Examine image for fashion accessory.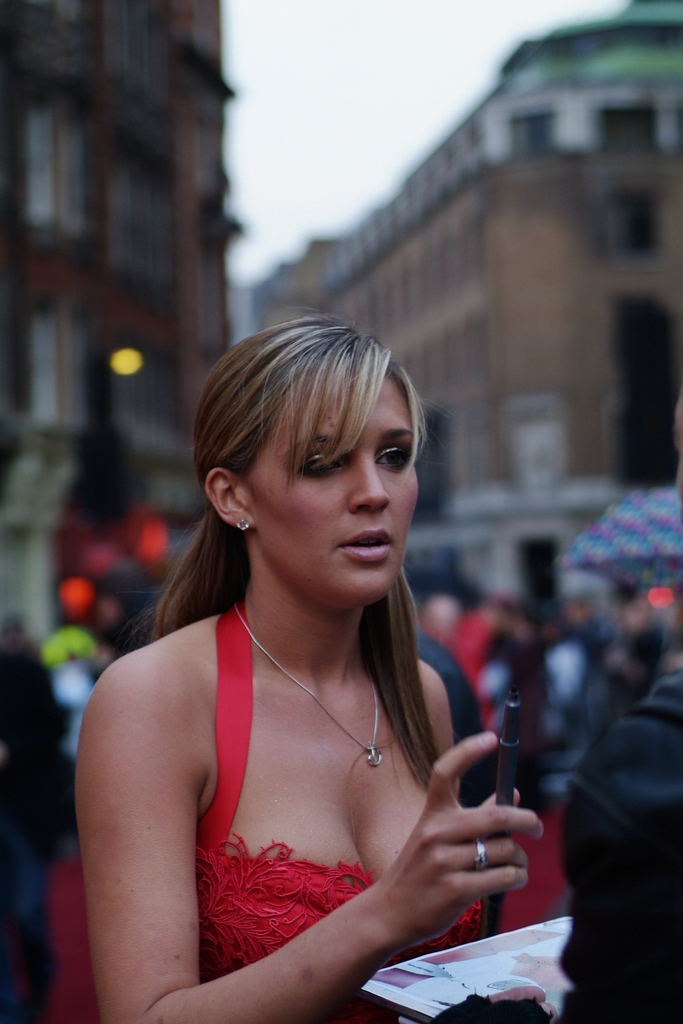
Examination result: 232 595 384 771.
